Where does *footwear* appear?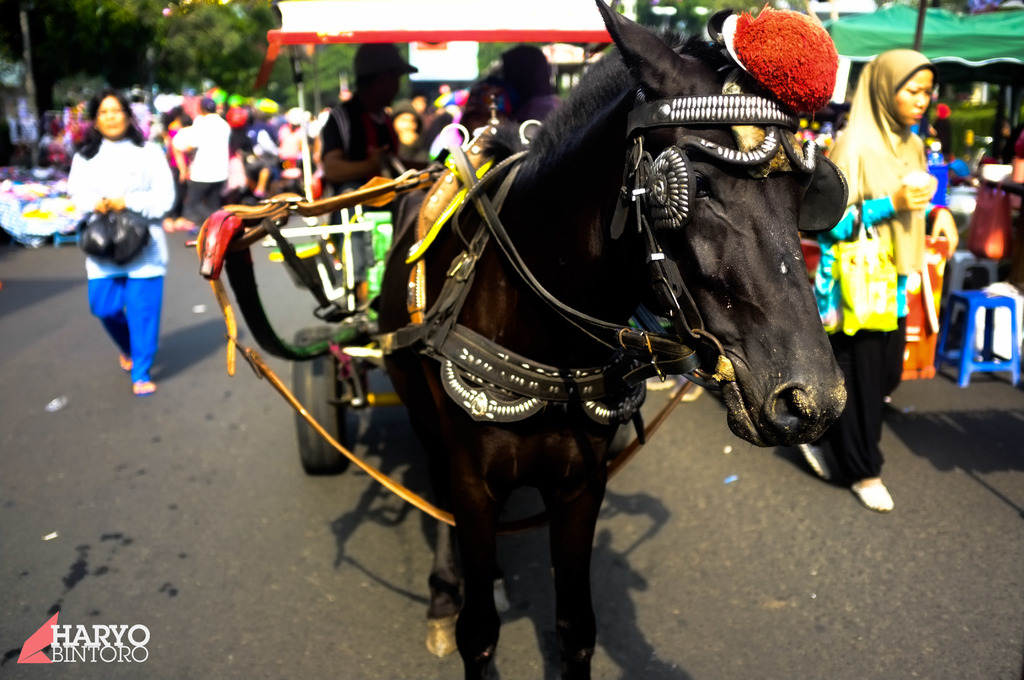
Appears at <bbox>892, 186, 931, 210</bbox>.
